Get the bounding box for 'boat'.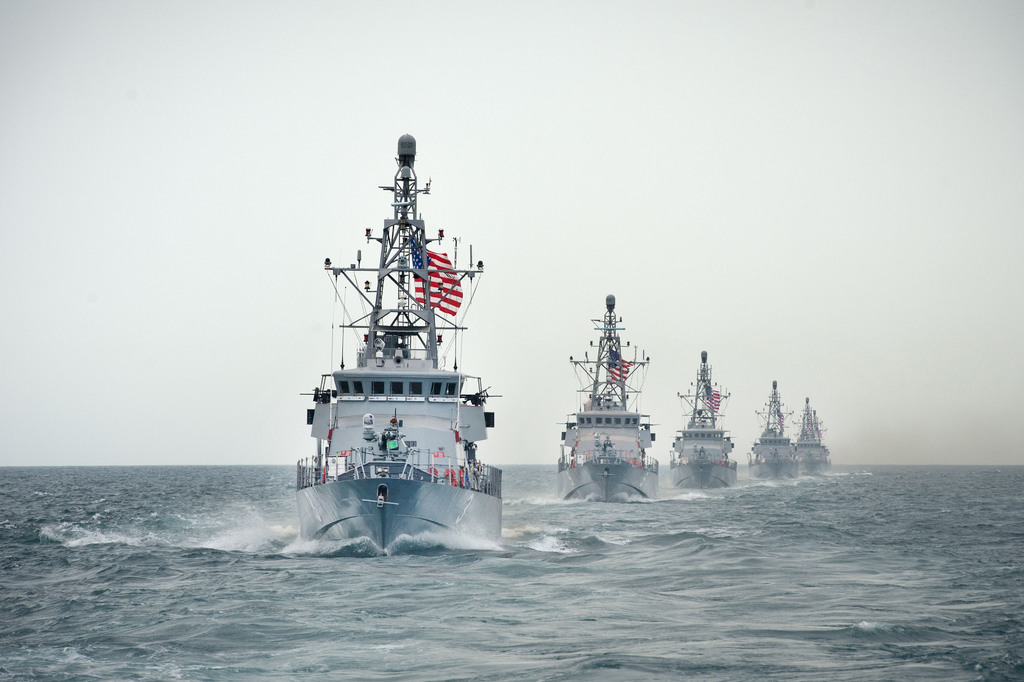
box=[669, 350, 737, 492].
